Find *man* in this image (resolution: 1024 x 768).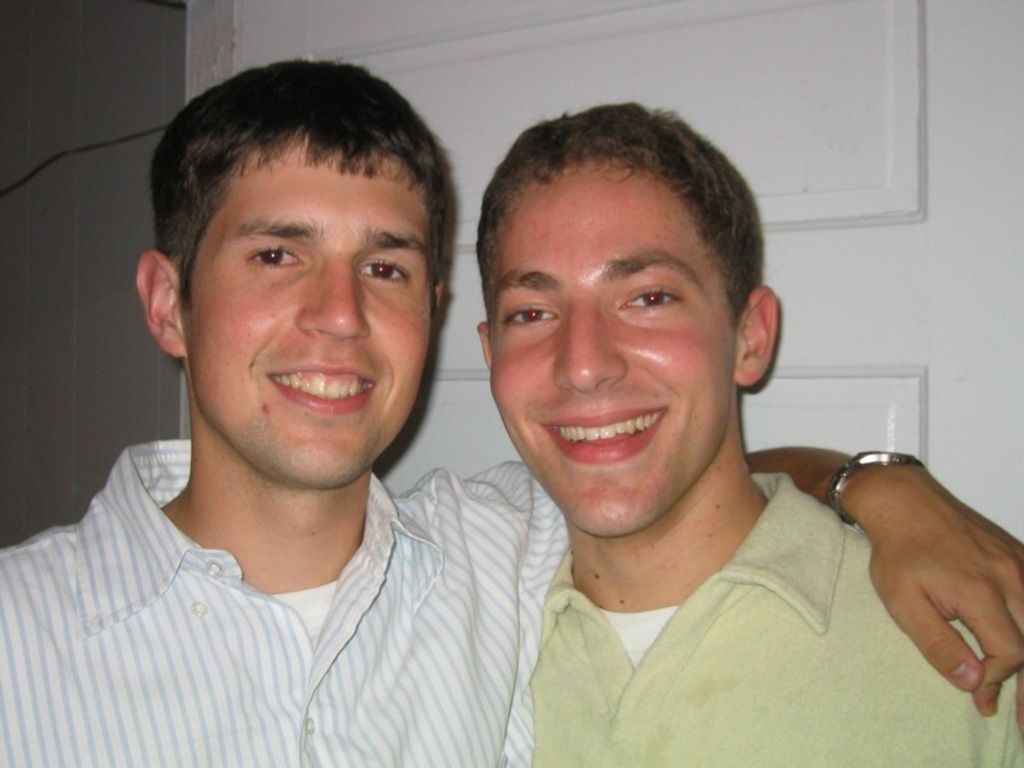
l=476, t=110, r=1023, b=767.
